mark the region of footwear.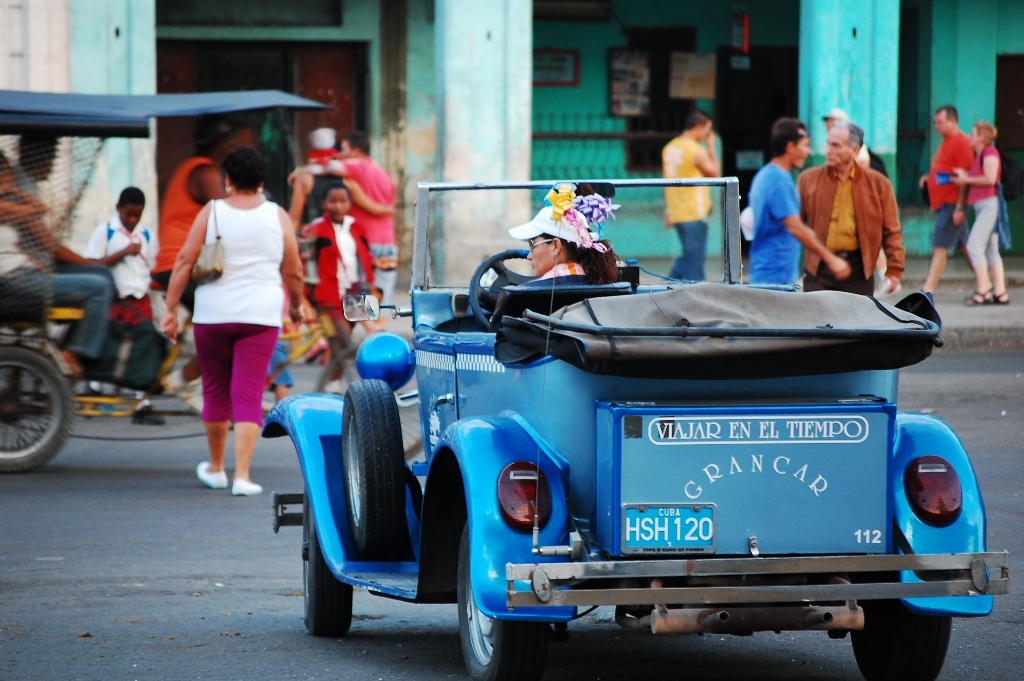
Region: box=[263, 414, 299, 438].
